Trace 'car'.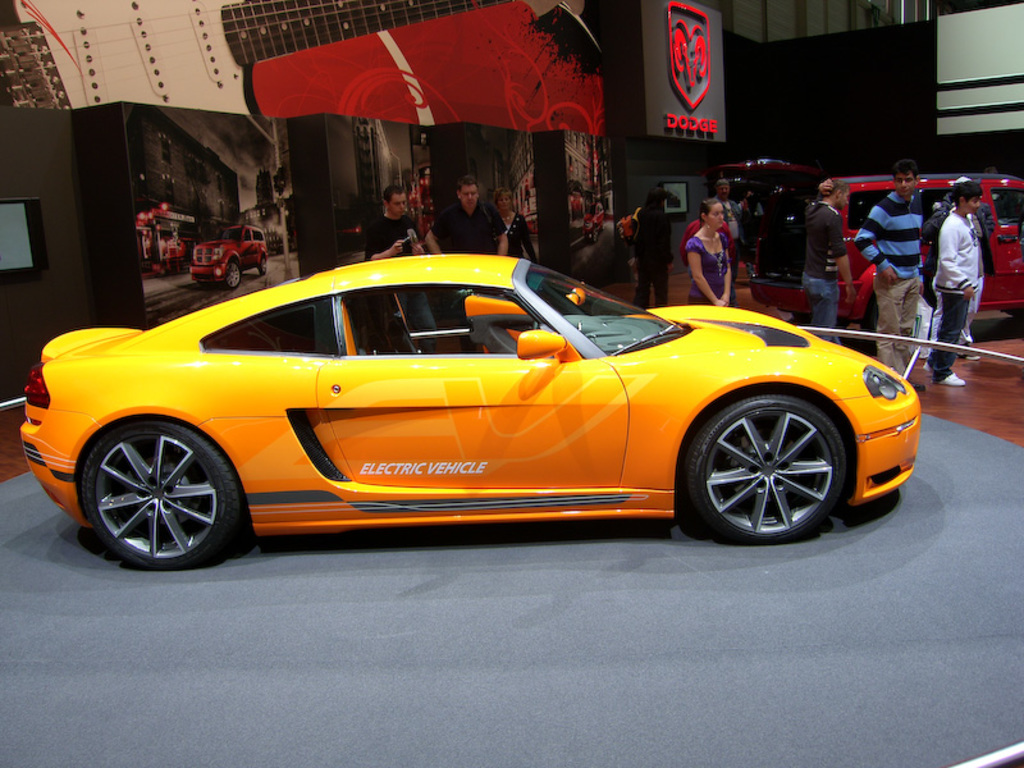
Traced to <box>9,243,913,556</box>.
